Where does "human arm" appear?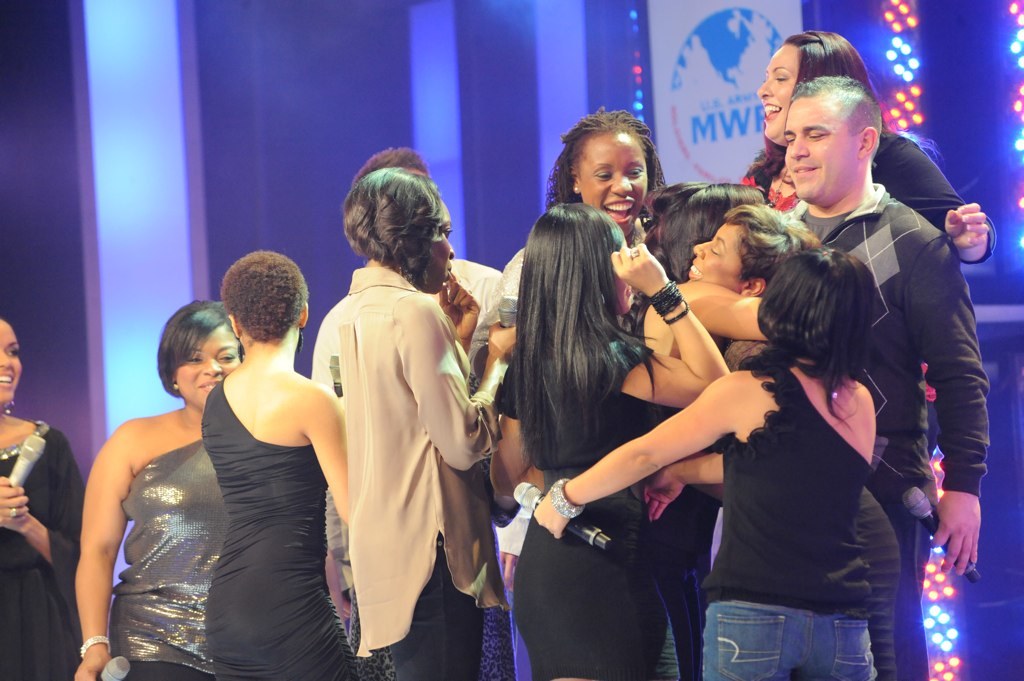
Appears at Rect(64, 428, 153, 676).
